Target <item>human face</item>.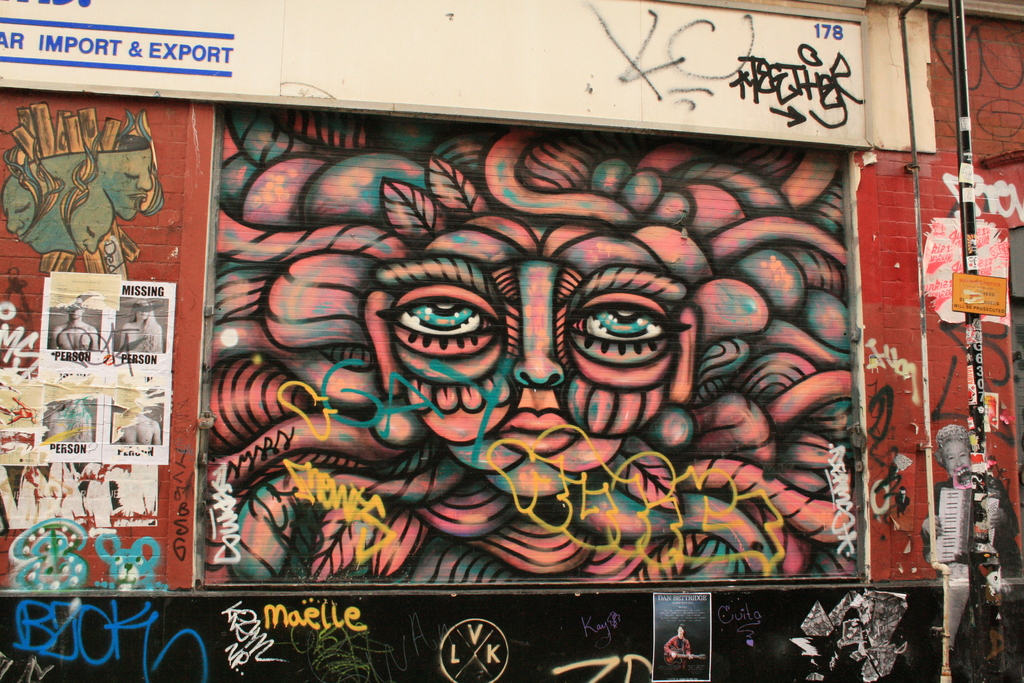
Target region: l=939, t=439, r=978, b=482.
